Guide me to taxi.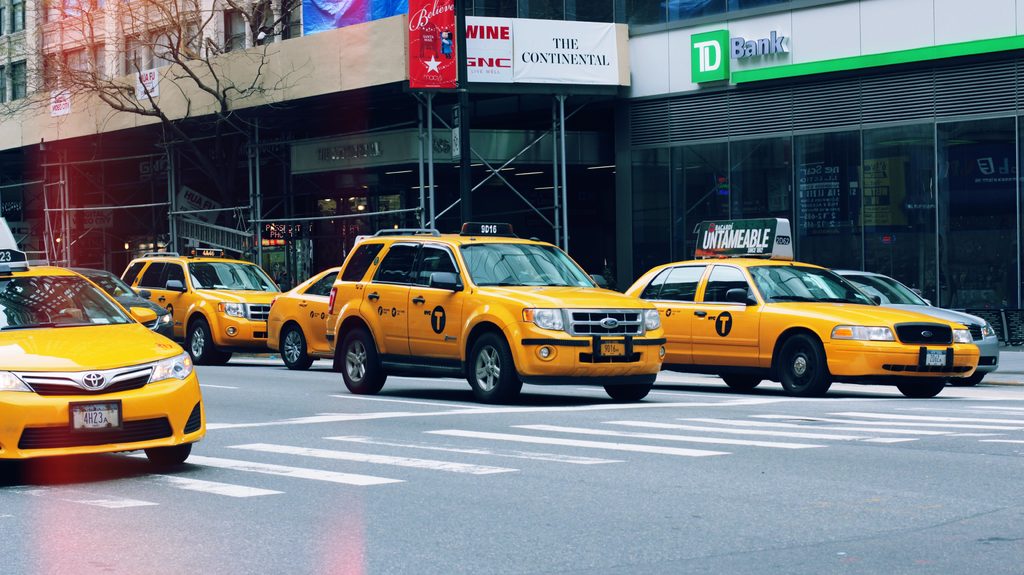
Guidance: locate(324, 226, 664, 397).
